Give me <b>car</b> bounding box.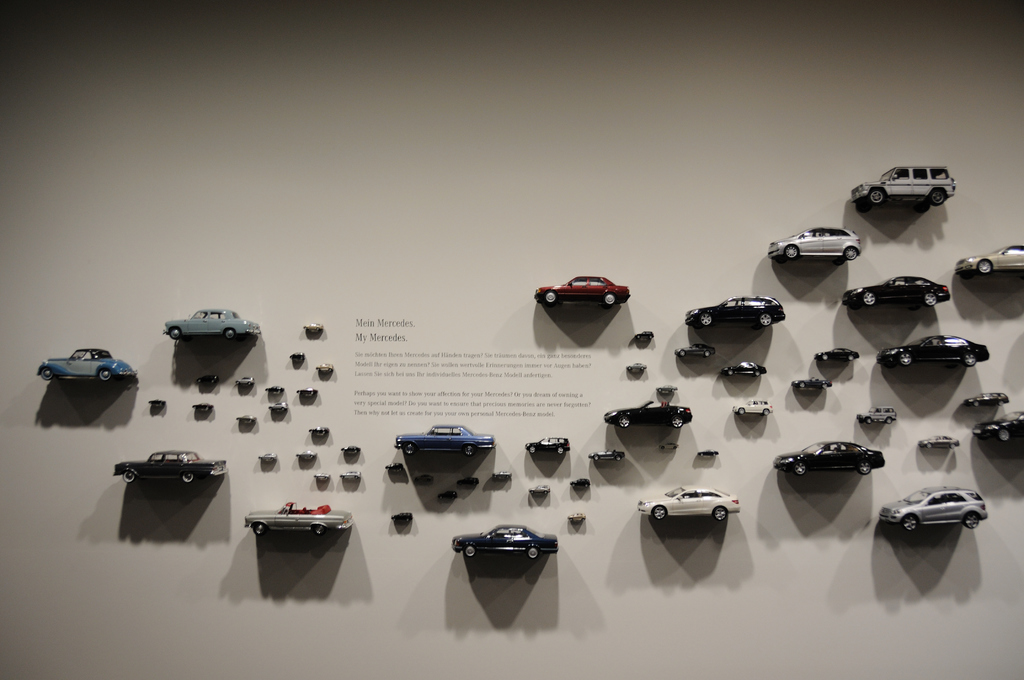
<bbox>660, 442, 681, 453</bbox>.
